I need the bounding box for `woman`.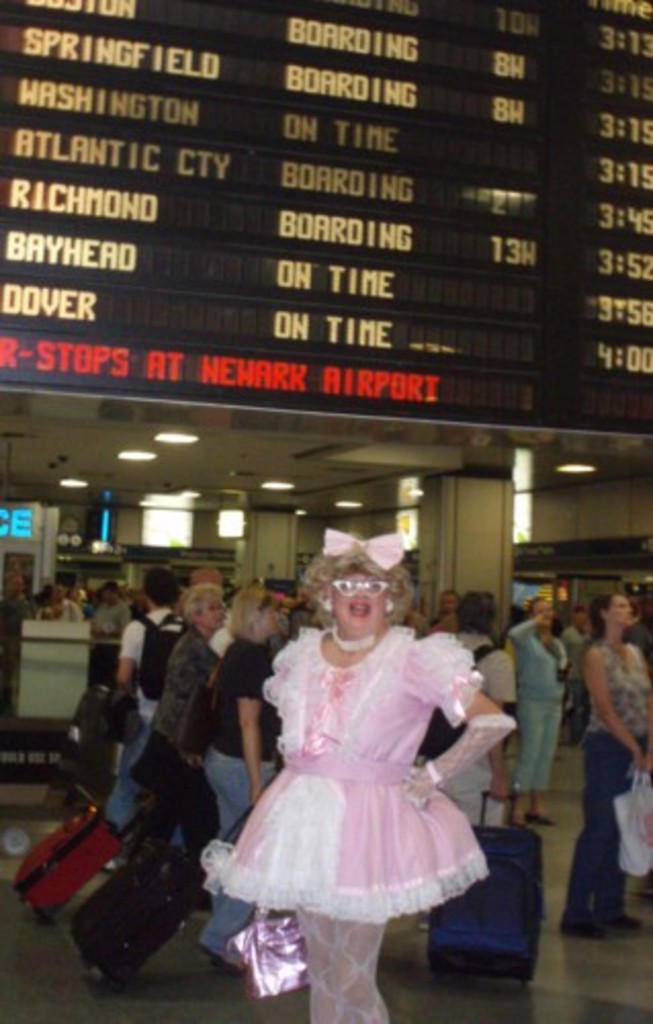
Here it is: l=119, t=584, r=229, b=918.
